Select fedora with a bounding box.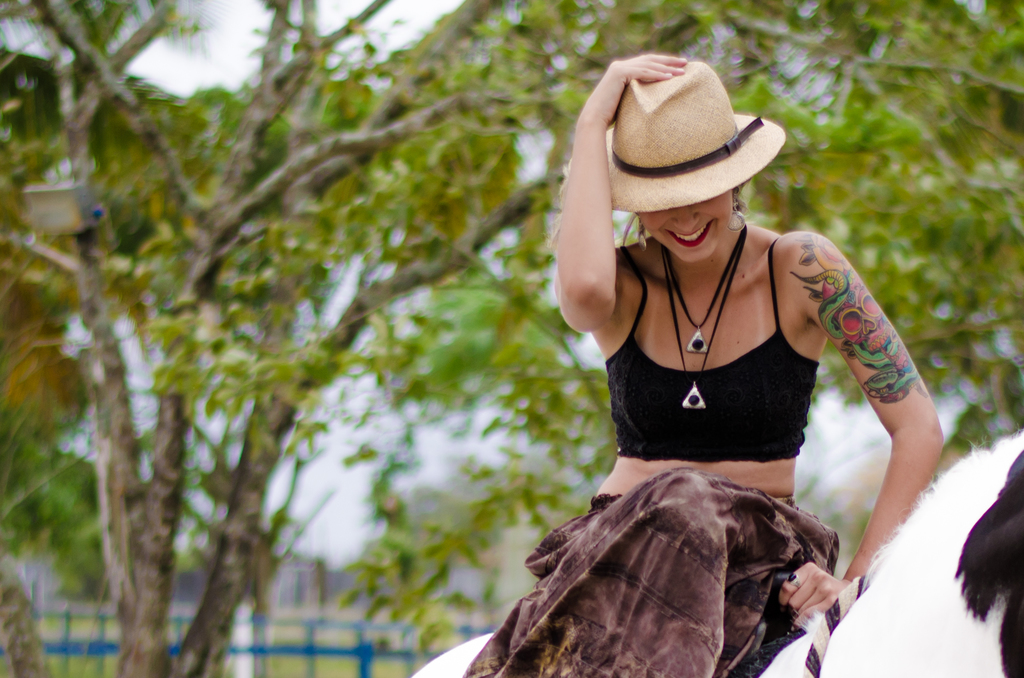
detection(568, 58, 785, 212).
